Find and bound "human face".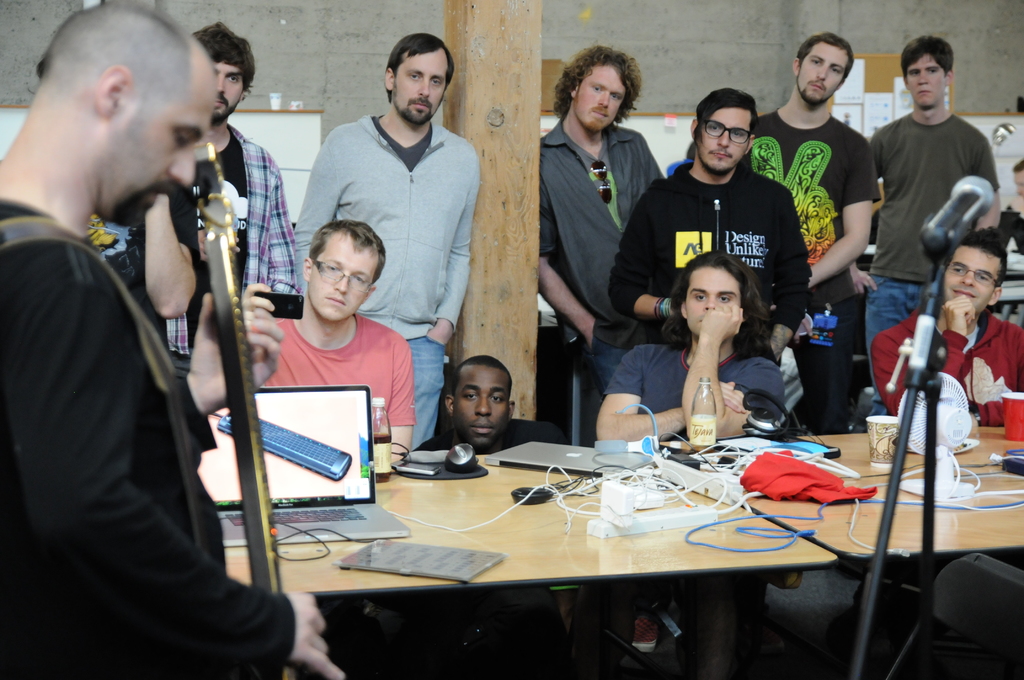
Bound: [x1=909, y1=58, x2=945, y2=106].
